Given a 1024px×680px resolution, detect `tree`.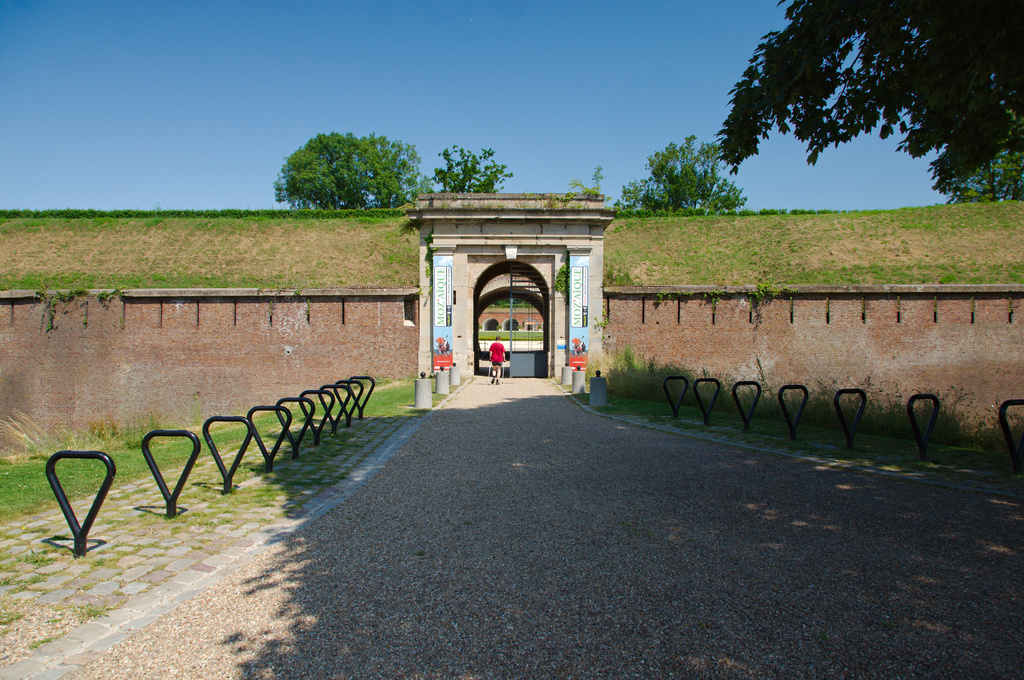
region(954, 150, 1023, 214).
